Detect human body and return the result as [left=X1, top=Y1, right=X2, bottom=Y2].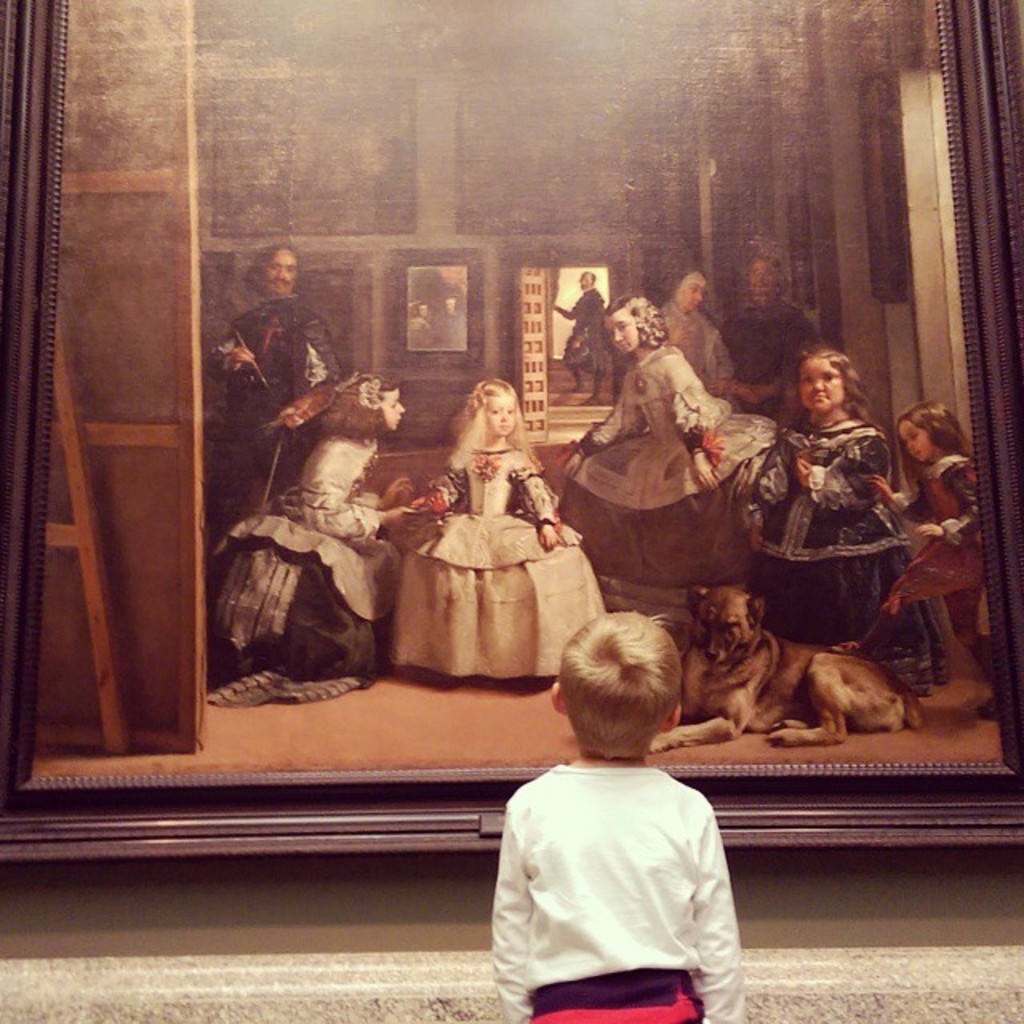
[left=392, top=366, right=618, bottom=680].
